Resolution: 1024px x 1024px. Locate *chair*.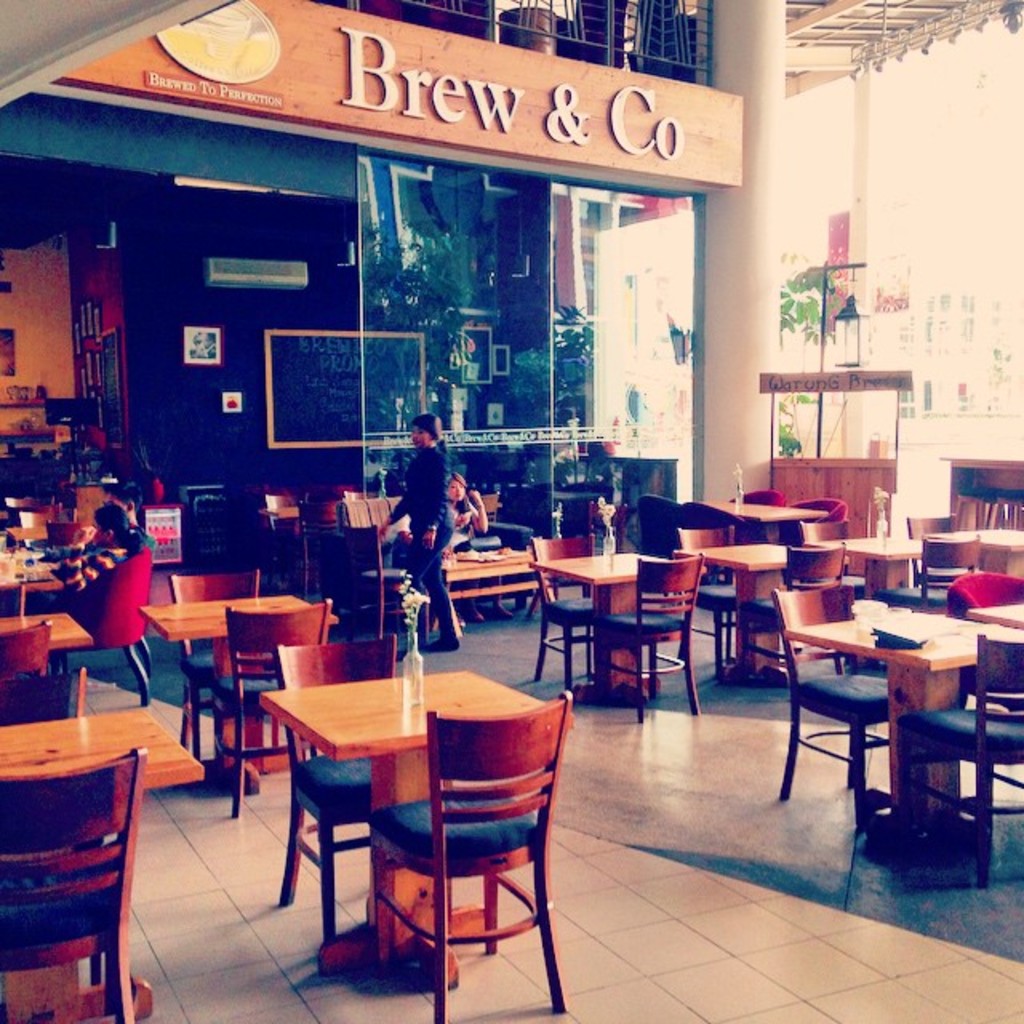
(725, 482, 781, 506).
